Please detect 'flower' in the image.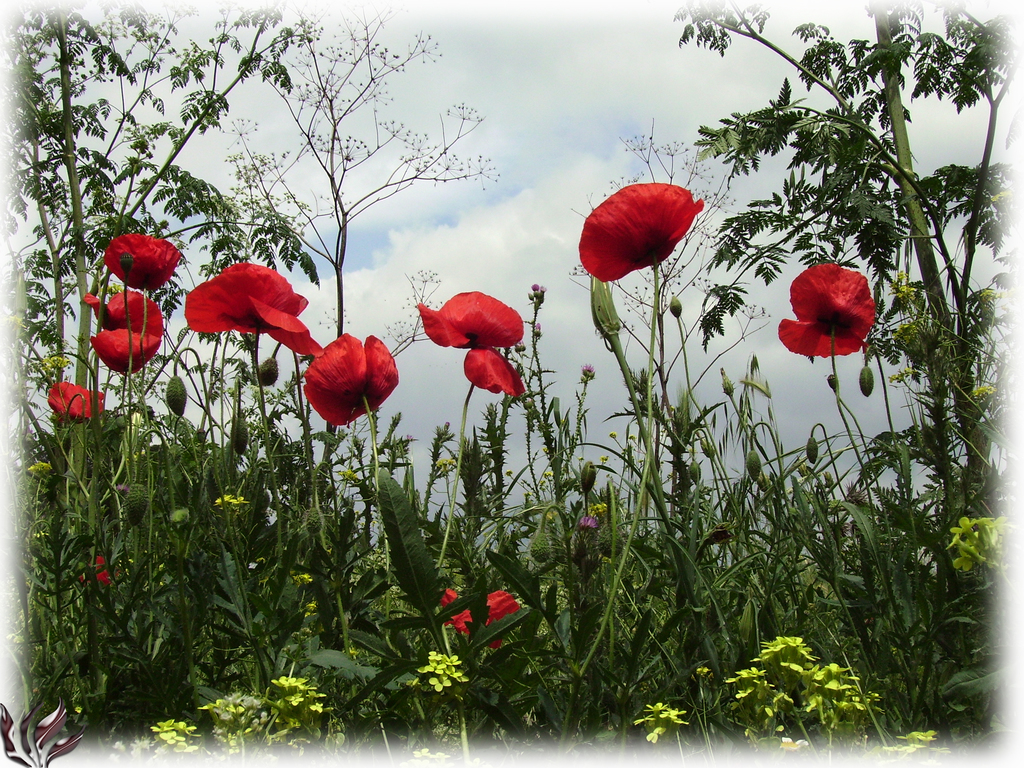
[574, 182, 704, 282].
